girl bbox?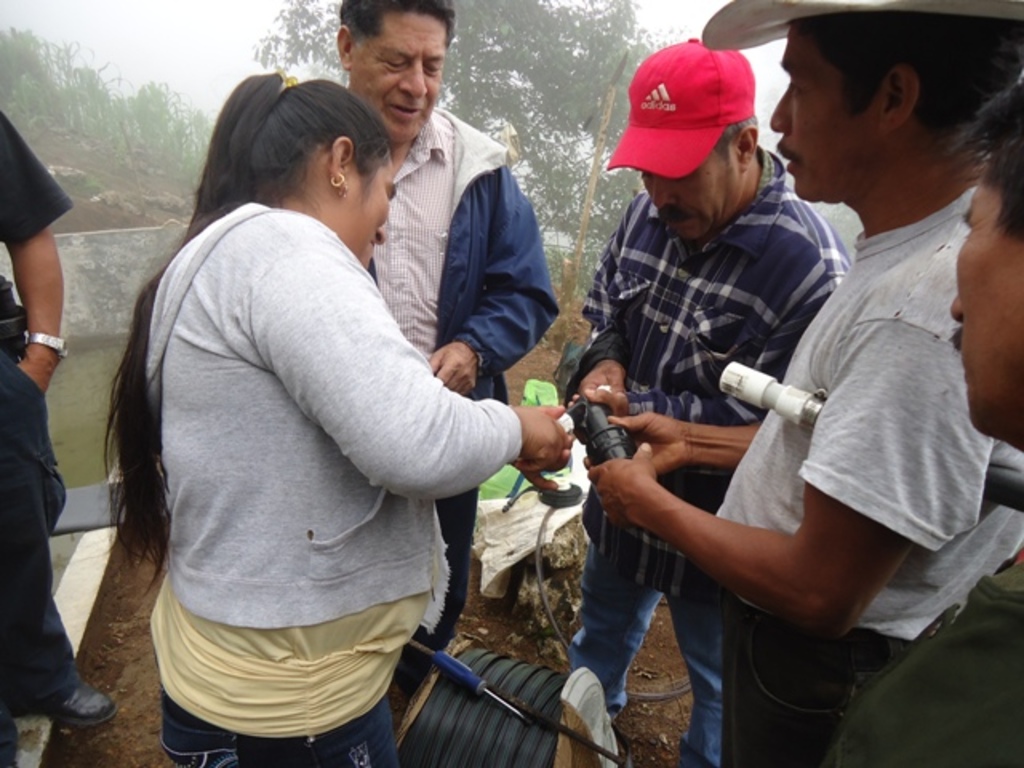
pyautogui.locateOnScreen(101, 69, 573, 766)
